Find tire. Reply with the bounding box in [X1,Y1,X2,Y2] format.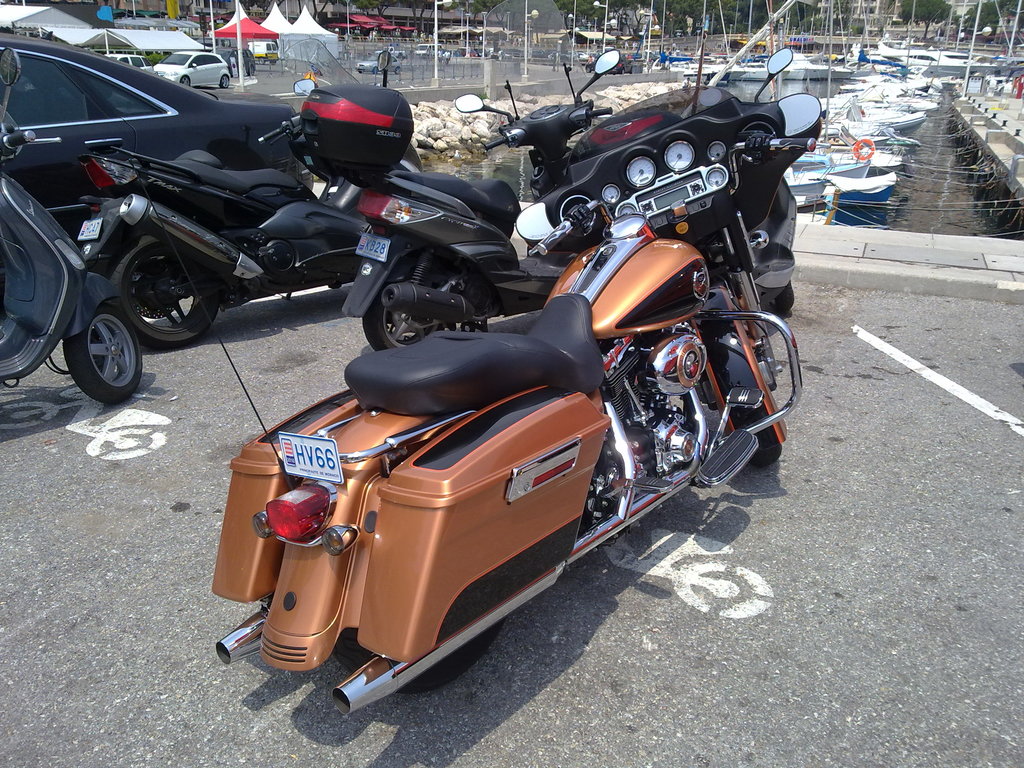
[107,236,221,348].
